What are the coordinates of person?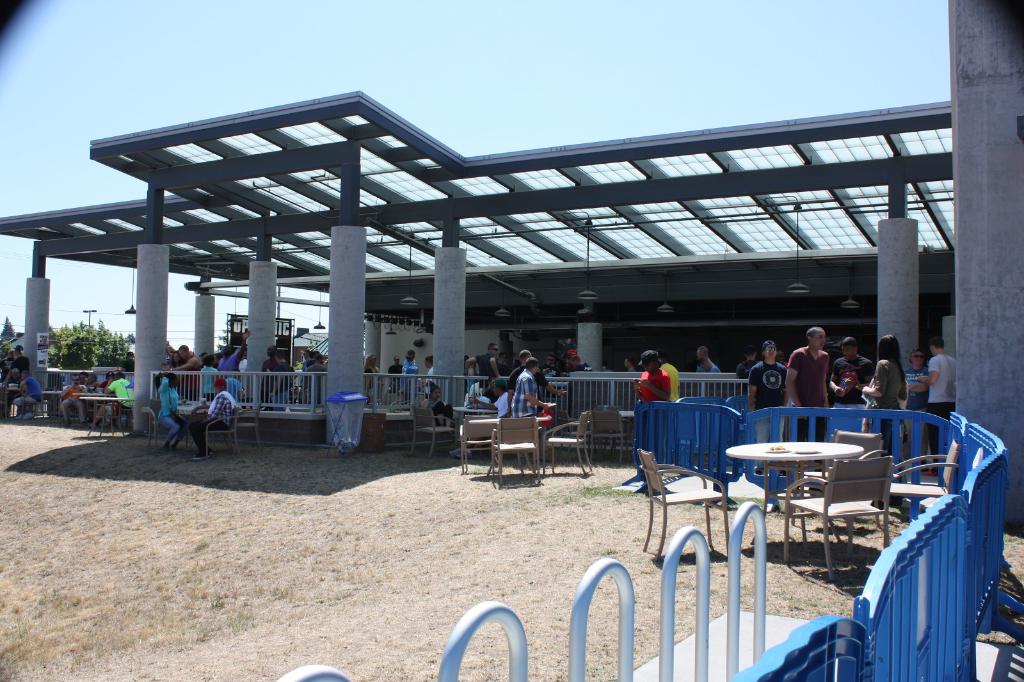
BBox(271, 347, 296, 408).
